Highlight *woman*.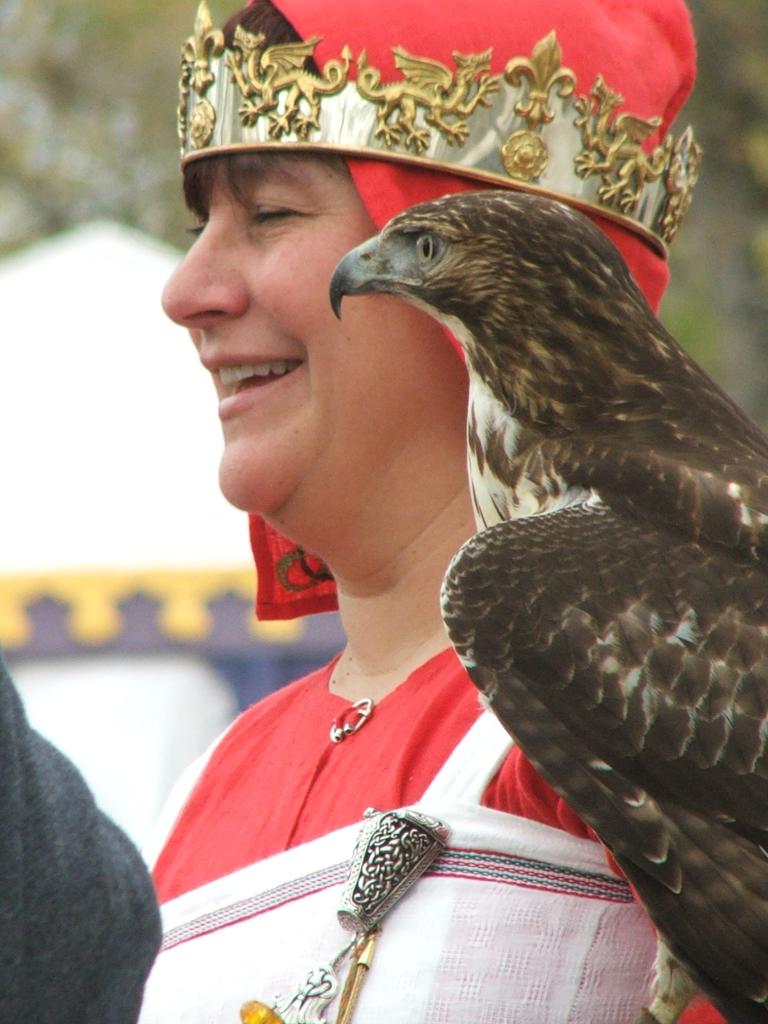
Highlighted region: bbox=(133, 0, 730, 1023).
